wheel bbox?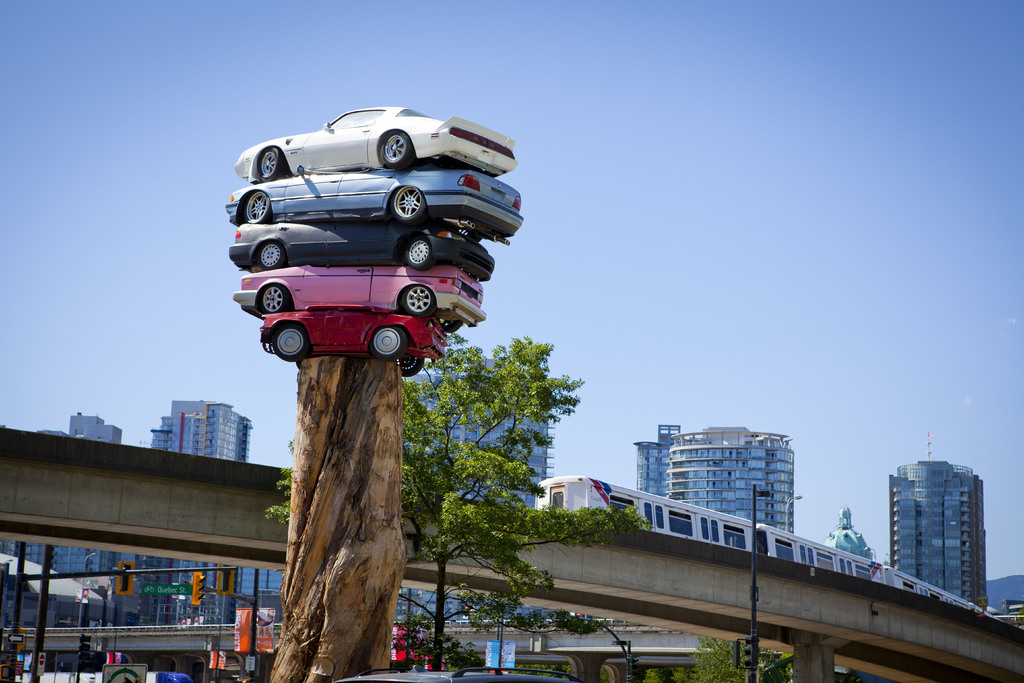
403,283,442,317
